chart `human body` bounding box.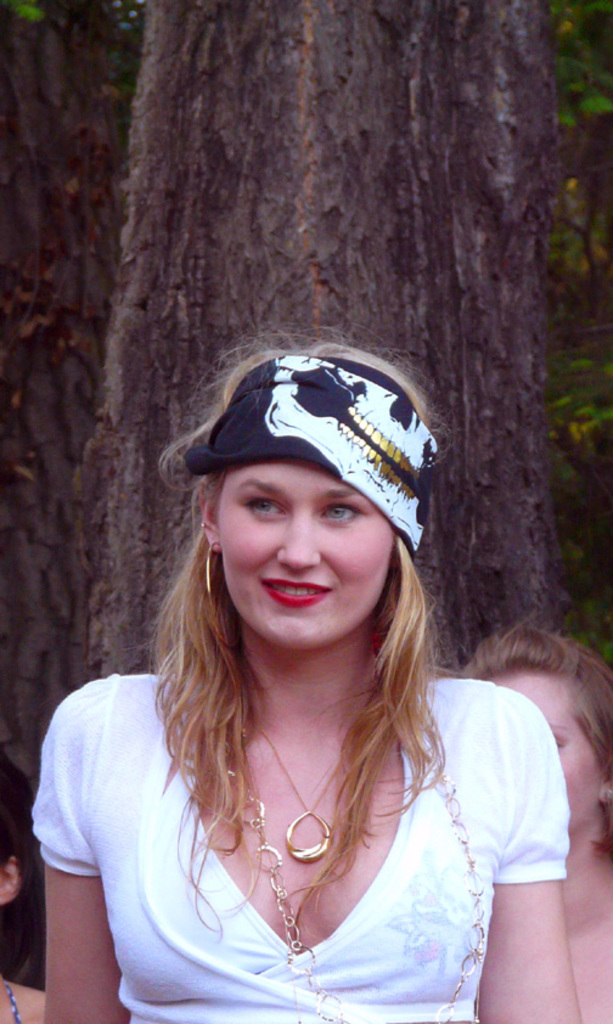
Charted: select_region(448, 615, 612, 1022).
